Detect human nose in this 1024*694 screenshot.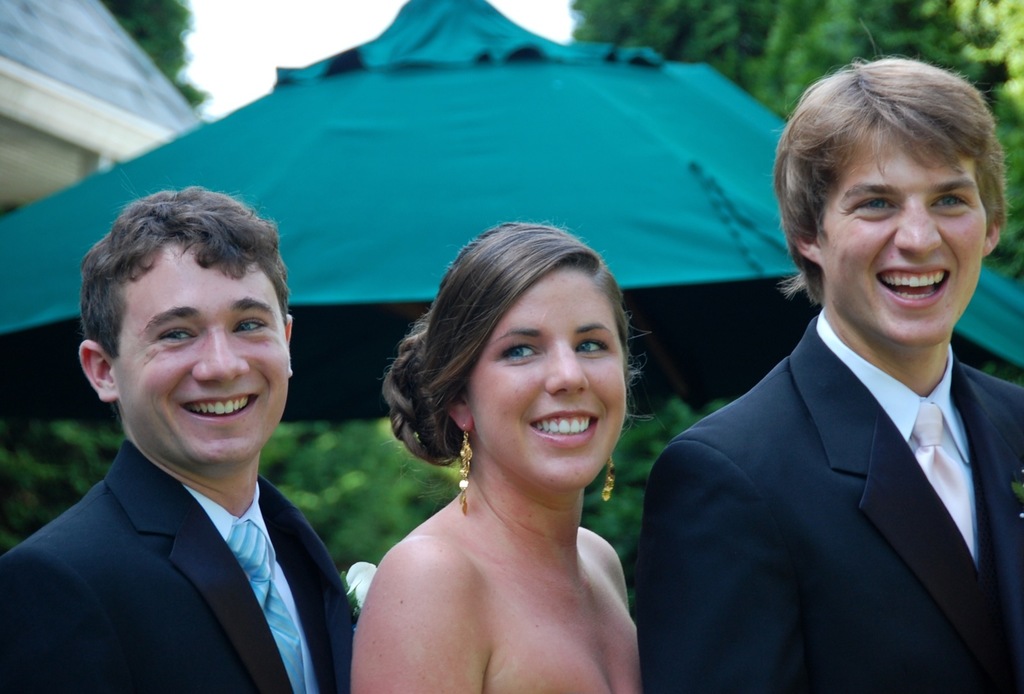
Detection: (x1=190, y1=327, x2=253, y2=383).
